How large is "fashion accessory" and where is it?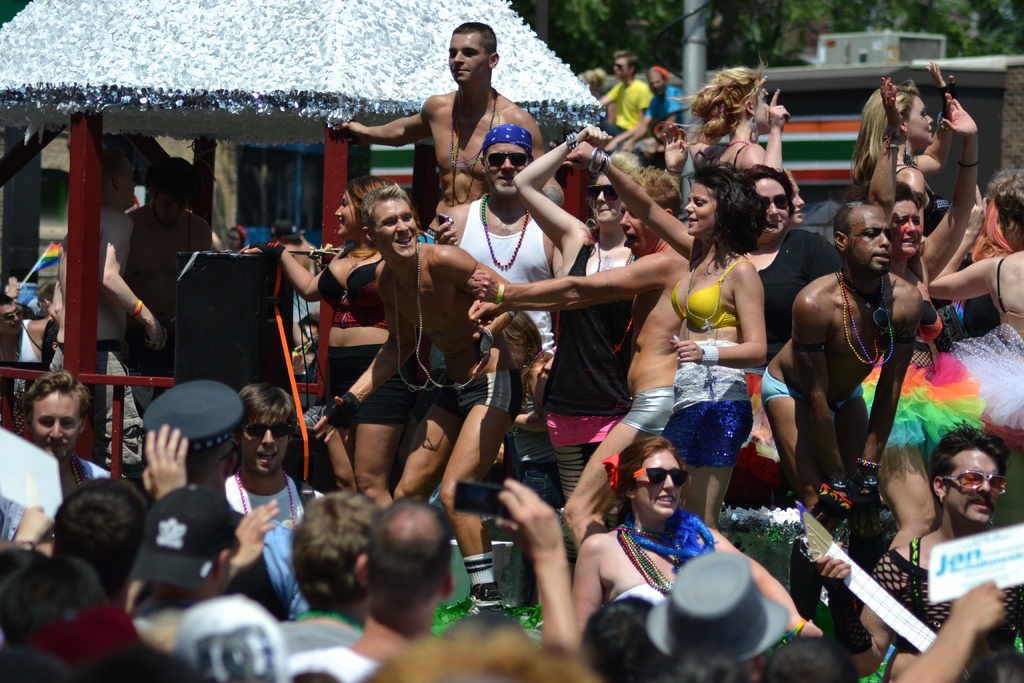
Bounding box: box(882, 135, 898, 150).
